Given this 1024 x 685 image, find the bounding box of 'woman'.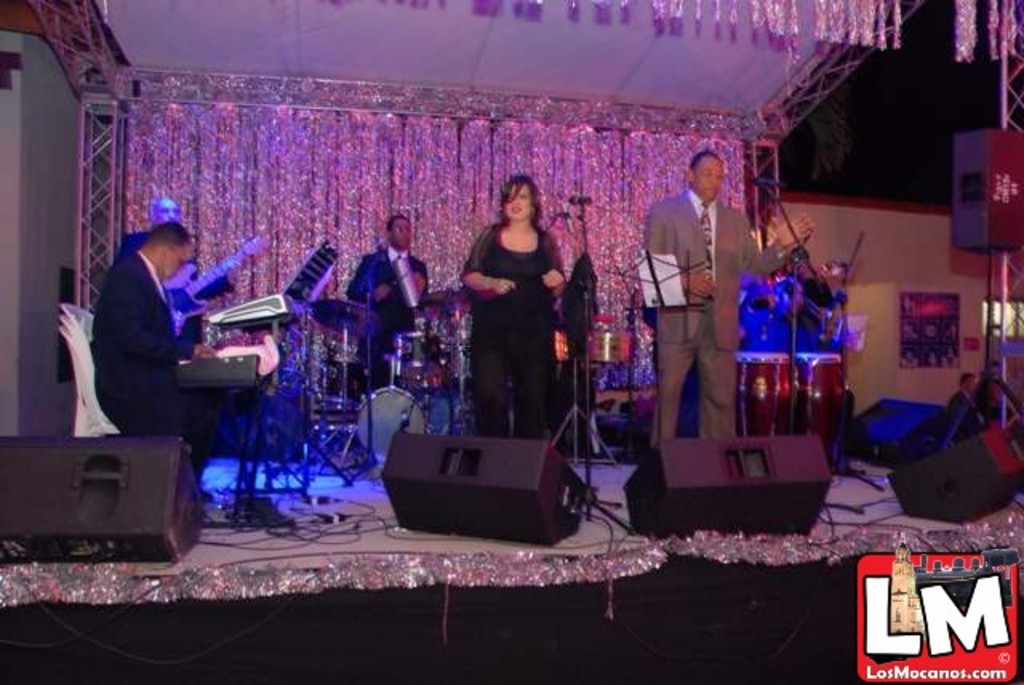
456,187,562,437.
